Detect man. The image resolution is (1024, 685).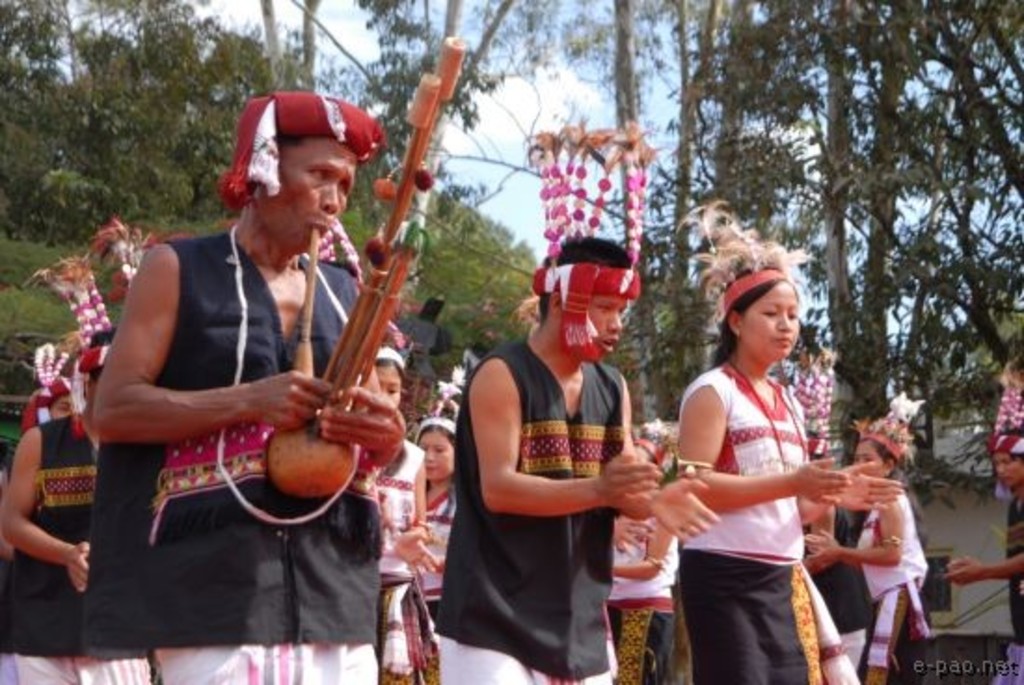
[x1=436, y1=244, x2=678, y2=661].
